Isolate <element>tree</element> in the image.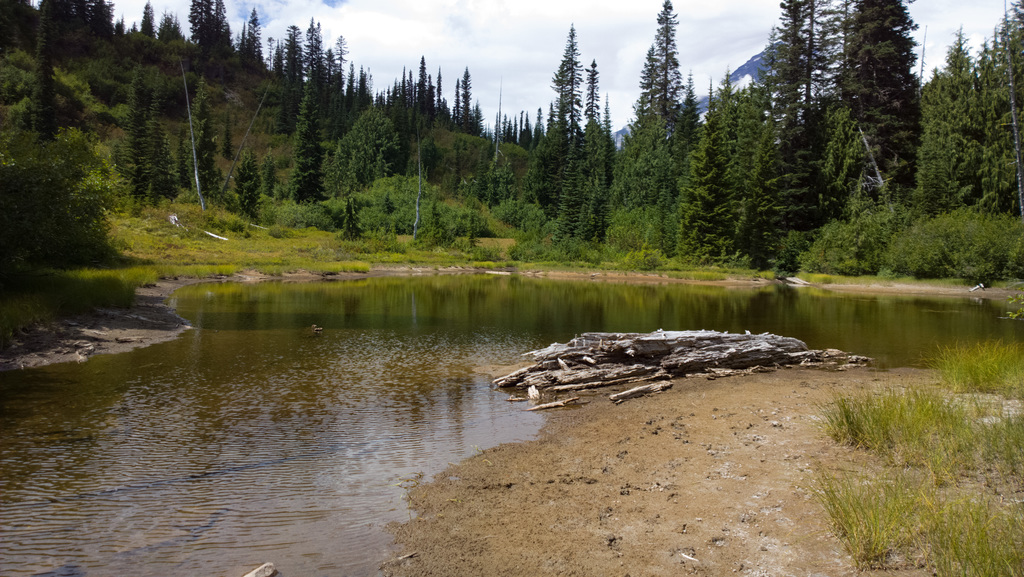
Isolated region: Rect(182, 81, 232, 220).
